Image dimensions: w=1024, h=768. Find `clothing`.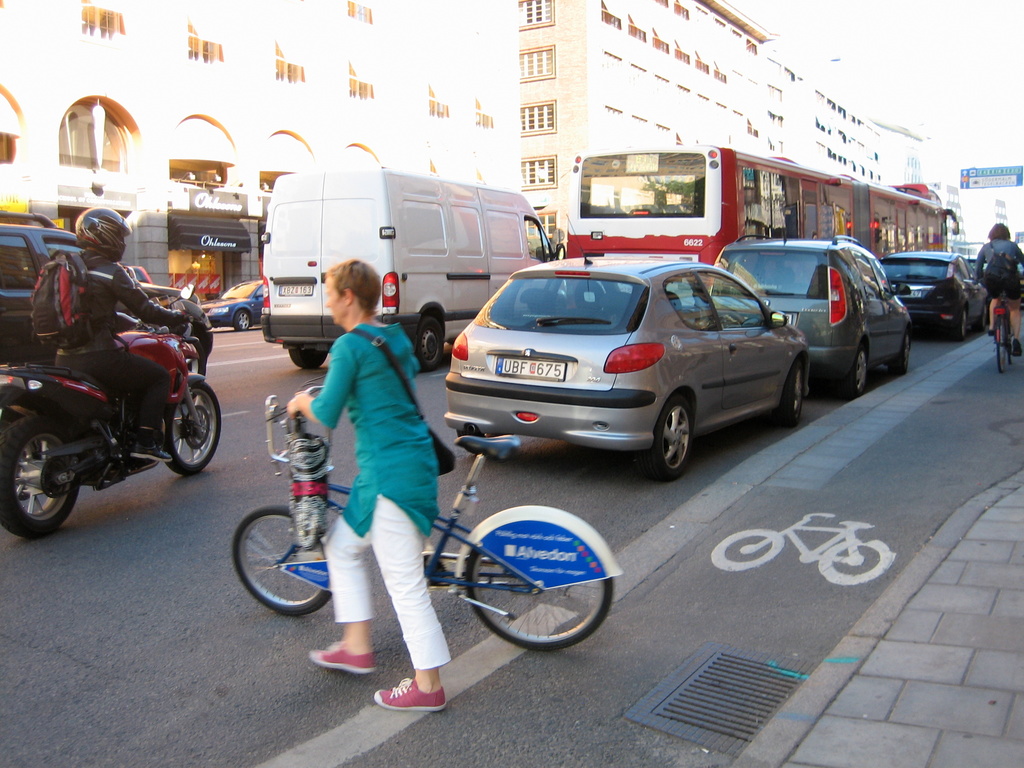
(75, 236, 208, 435).
